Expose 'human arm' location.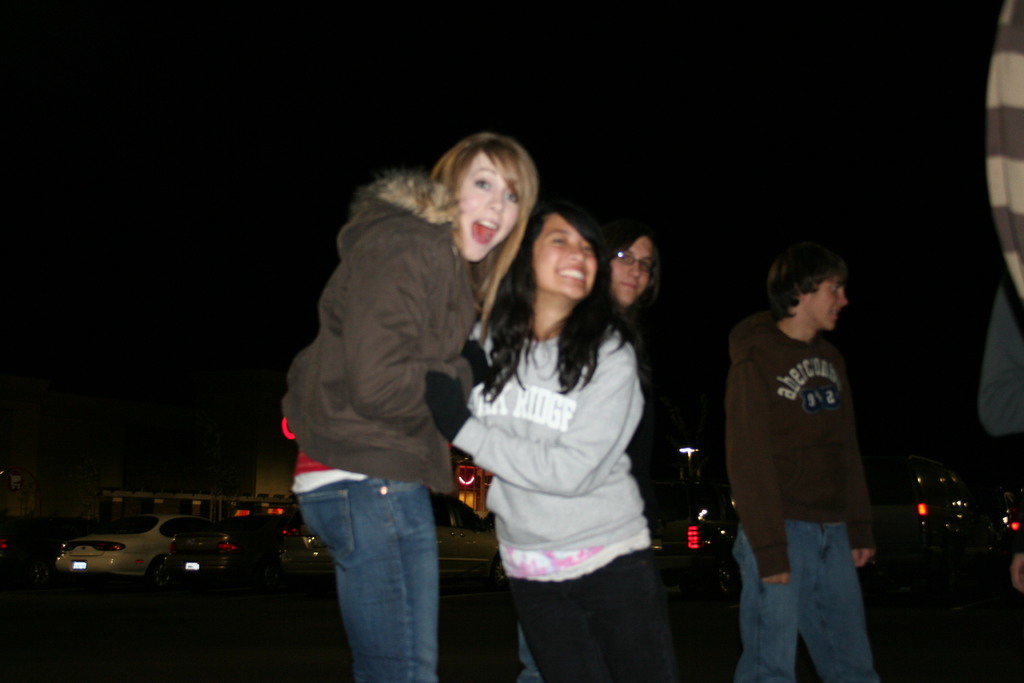
Exposed at {"left": 719, "top": 359, "right": 797, "bottom": 584}.
